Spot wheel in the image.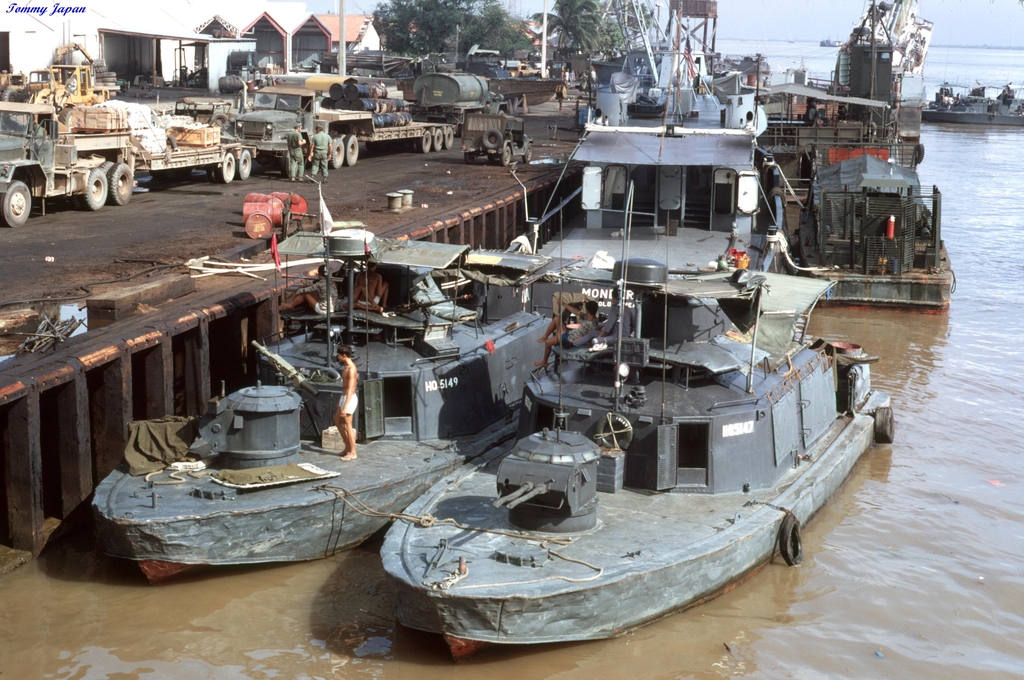
wheel found at [left=0, top=179, right=33, bottom=225].
